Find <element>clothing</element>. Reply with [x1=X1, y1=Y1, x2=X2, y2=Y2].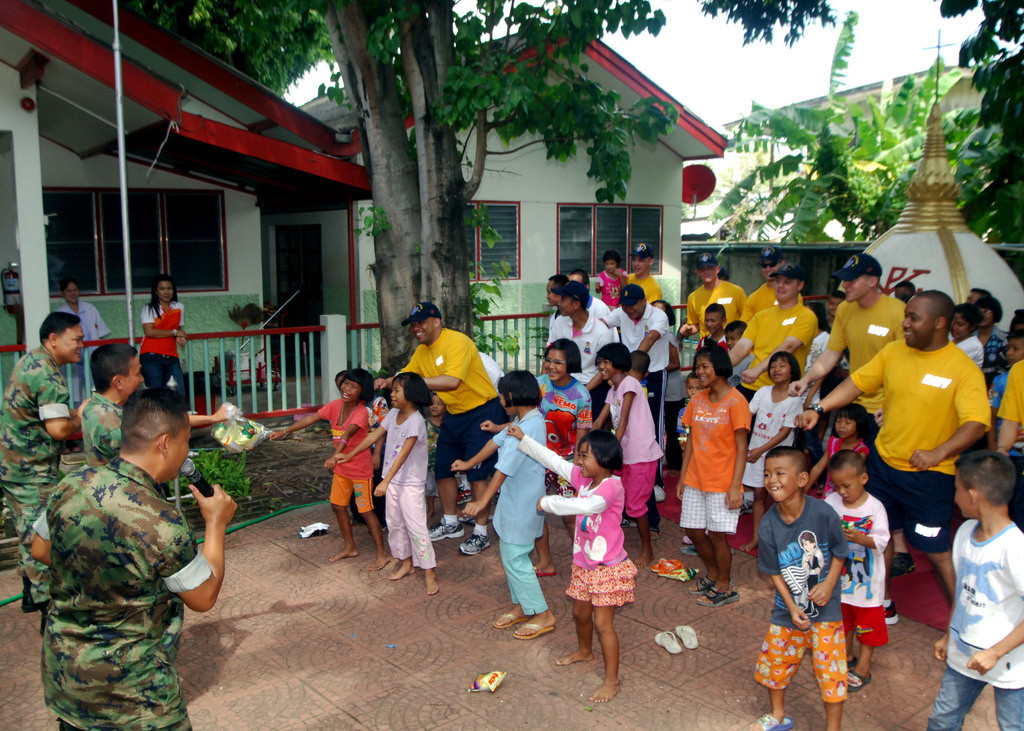
[x1=0, y1=344, x2=74, y2=584].
